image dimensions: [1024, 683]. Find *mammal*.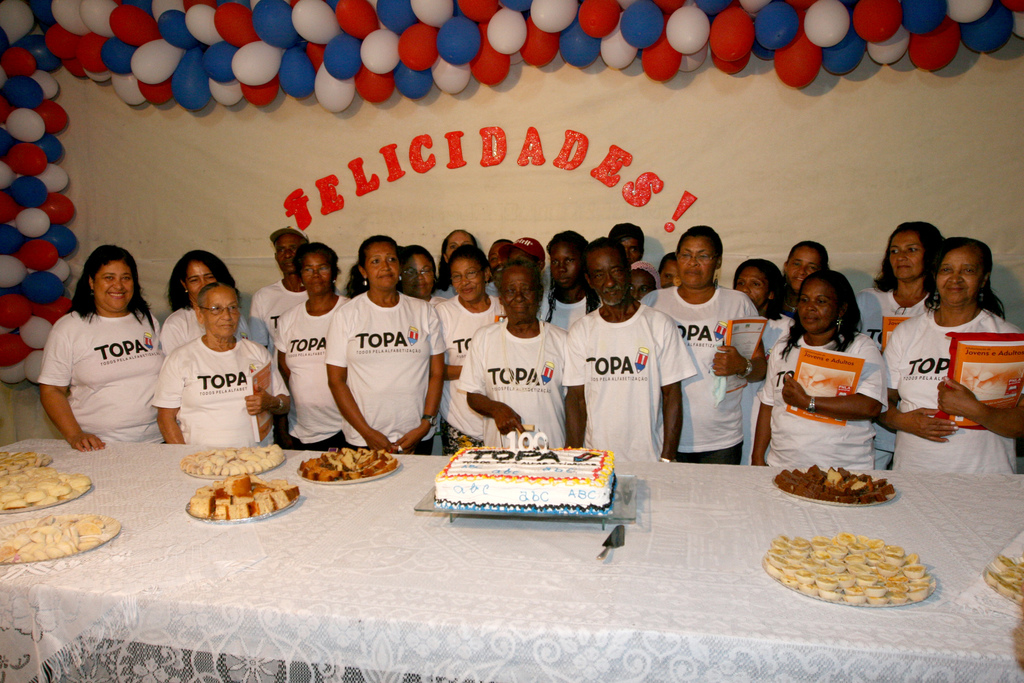
box=[612, 222, 648, 263].
